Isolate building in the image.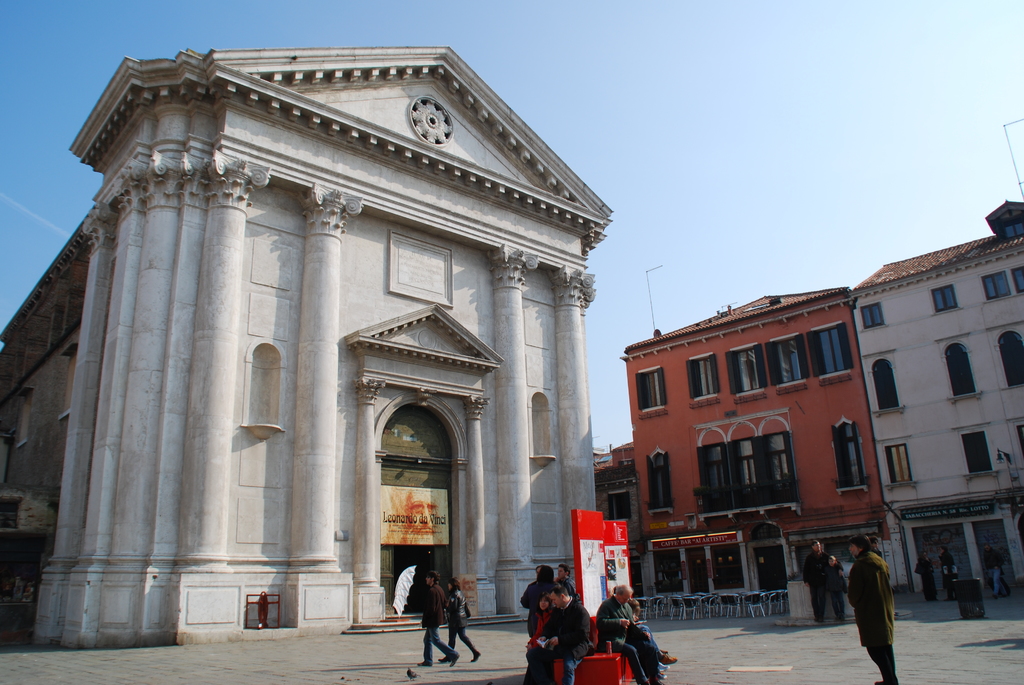
Isolated region: <bbox>590, 439, 640, 592</bbox>.
